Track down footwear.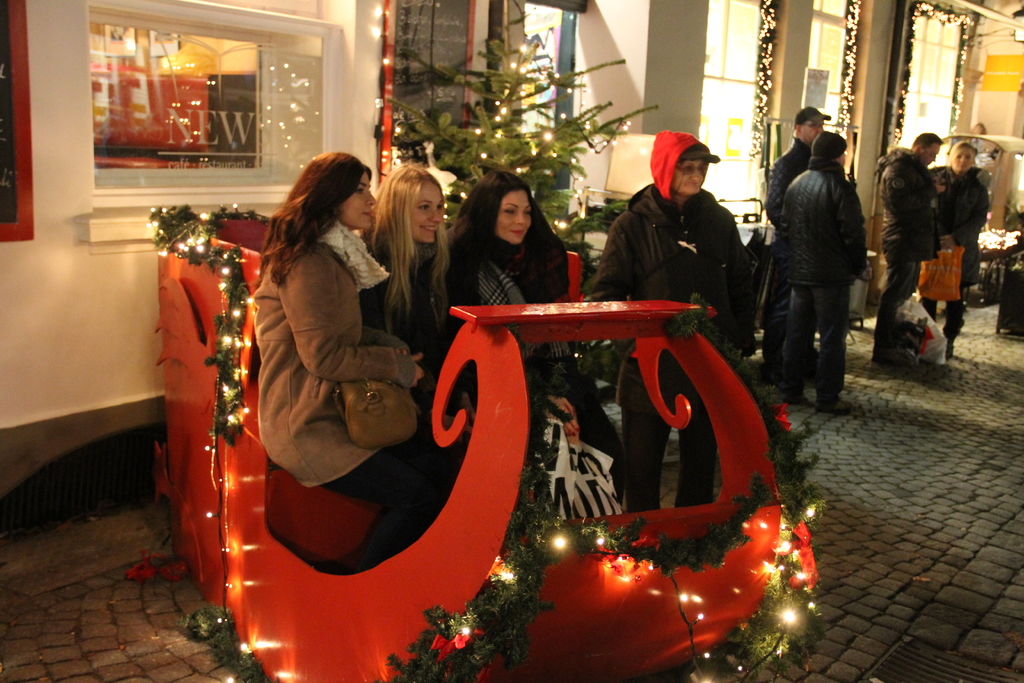
Tracked to left=827, top=393, right=852, bottom=411.
